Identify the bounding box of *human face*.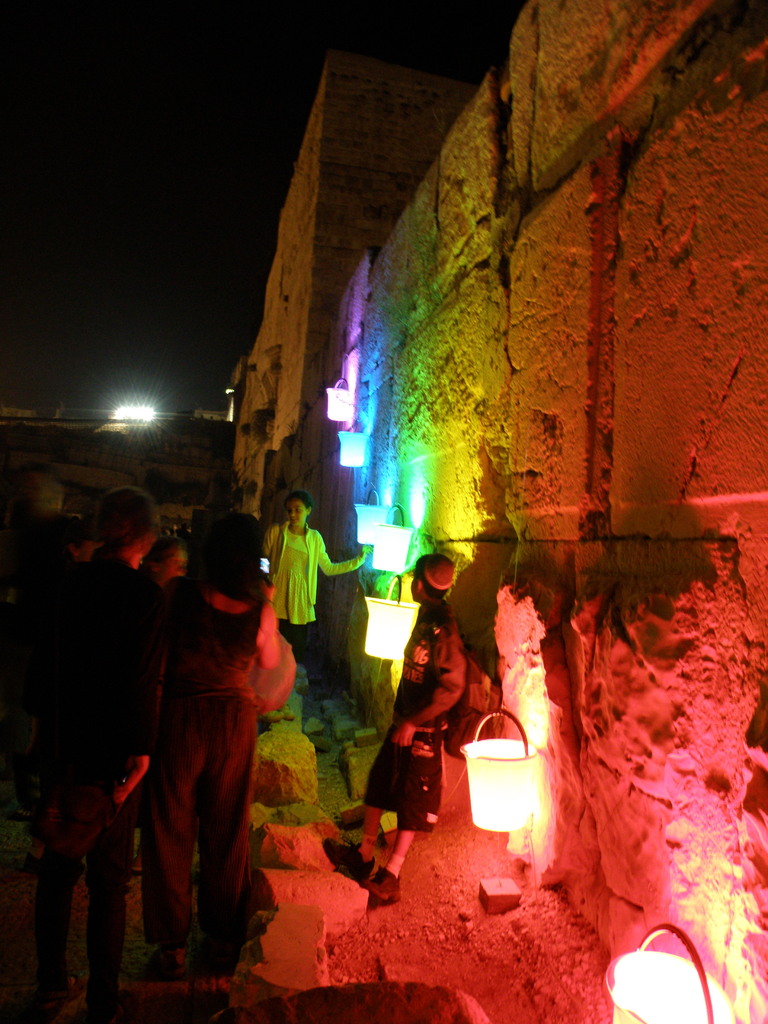
bbox(287, 498, 303, 524).
